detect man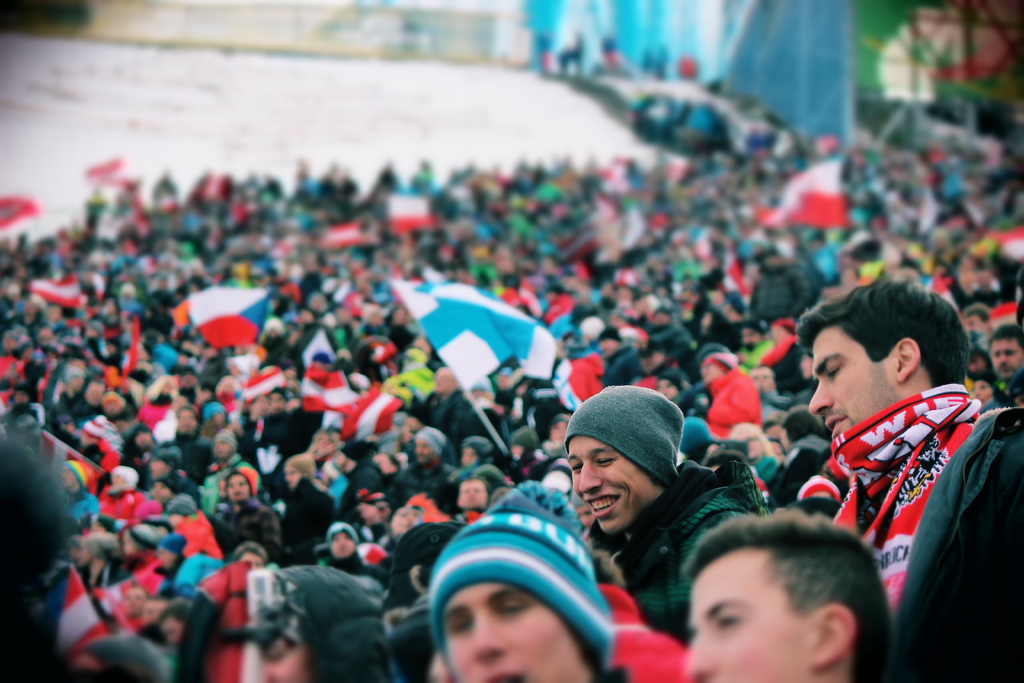
54:362:83:424
